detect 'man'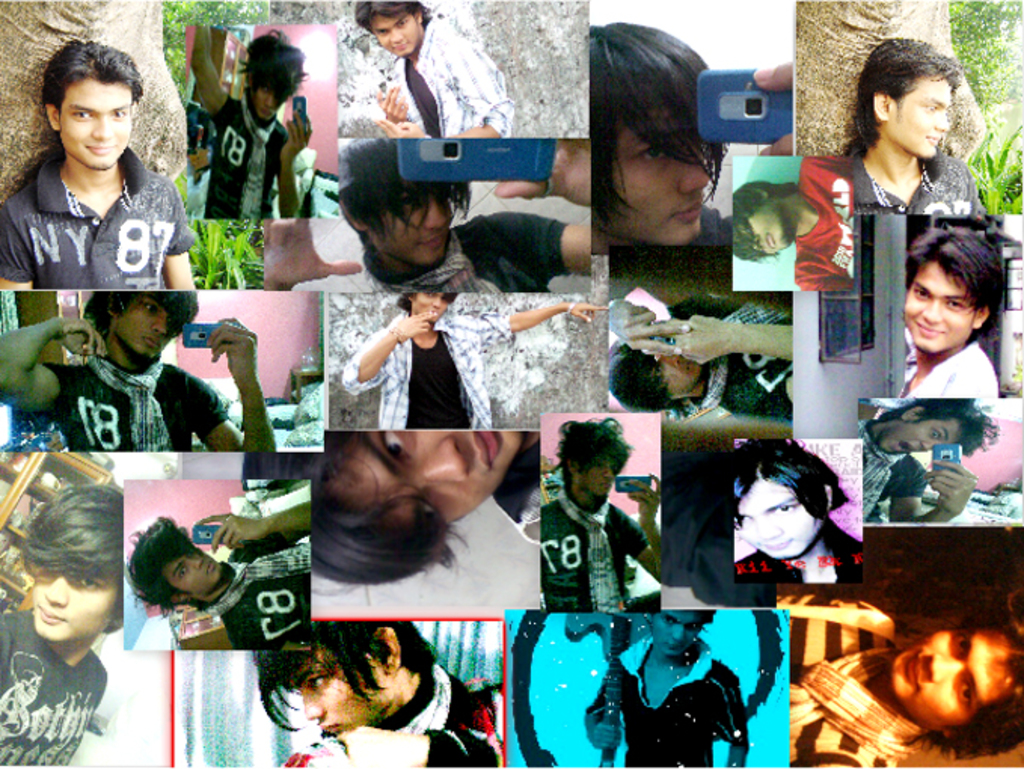
790 594 1022 767
